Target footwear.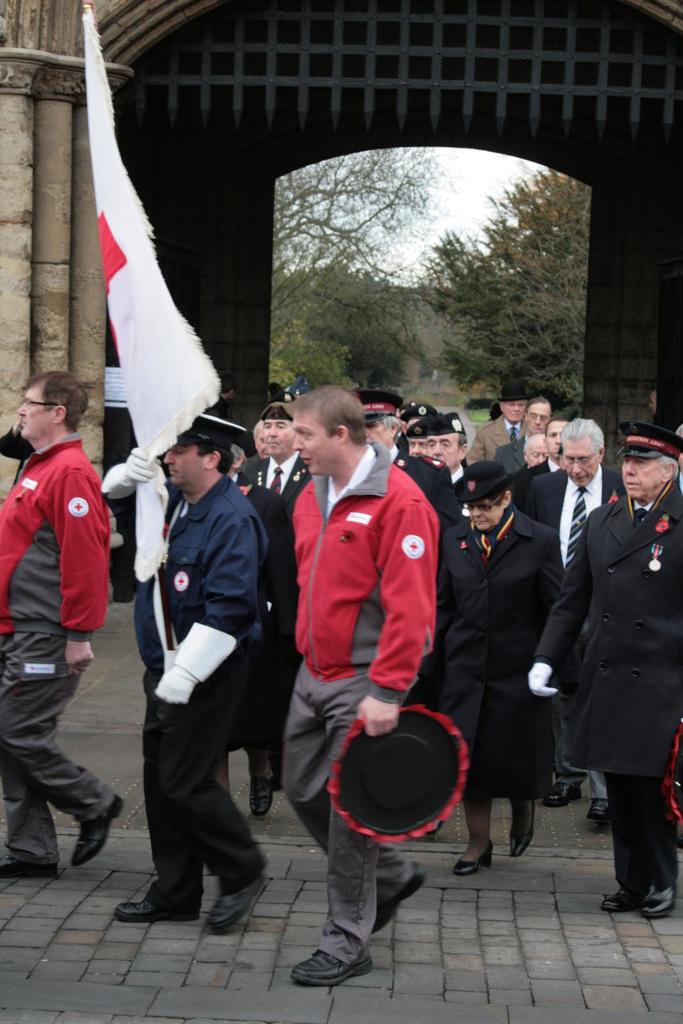
Target region: (x1=292, y1=910, x2=382, y2=1005).
